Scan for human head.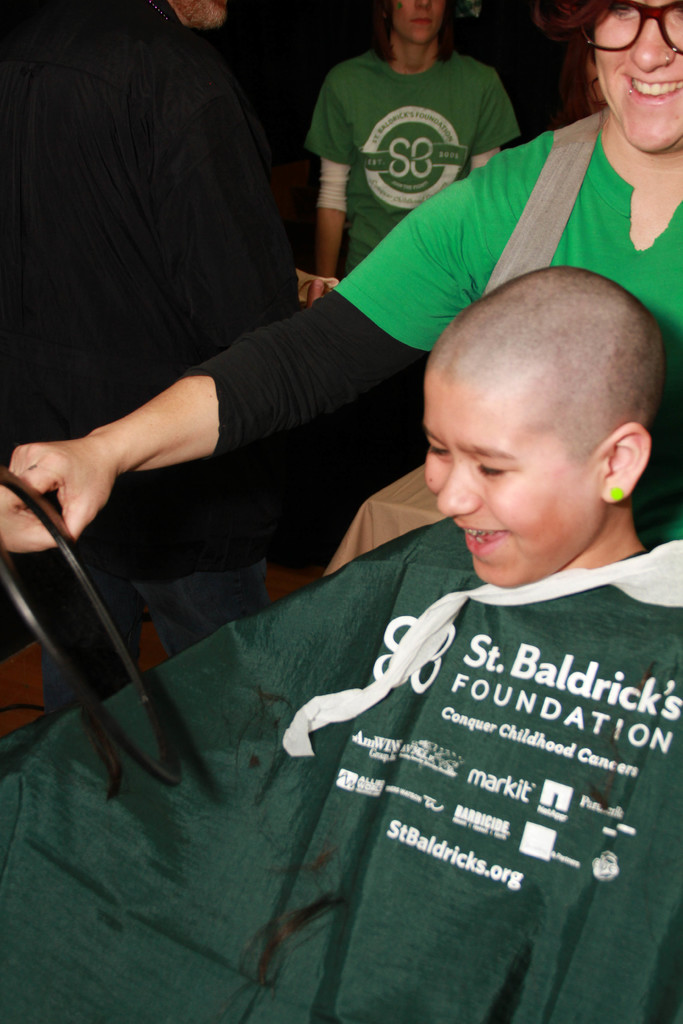
Scan result: {"x1": 534, "y1": 0, "x2": 682, "y2": 155}.
